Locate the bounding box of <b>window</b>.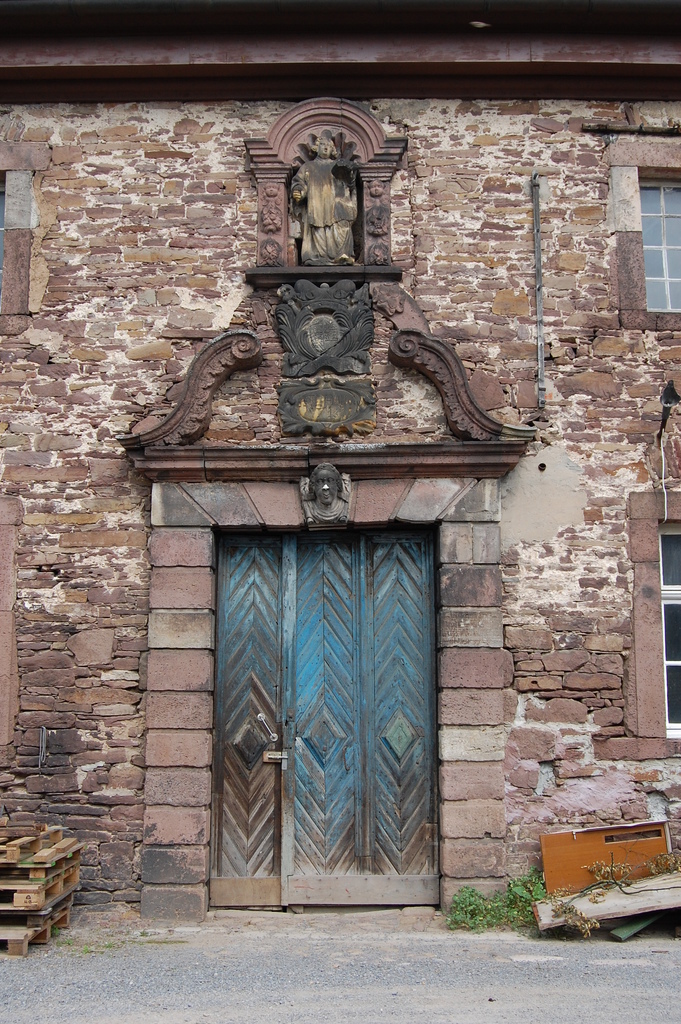
Bounding box: 623,168,680,321.
